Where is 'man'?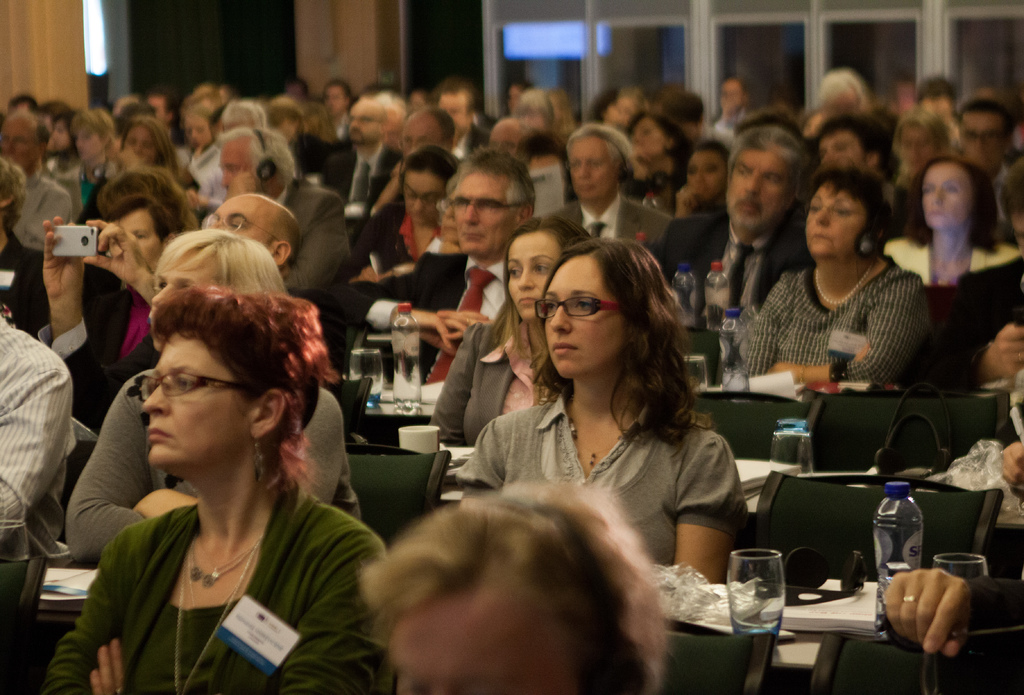
bbox=(547, 121, 677, 256).
